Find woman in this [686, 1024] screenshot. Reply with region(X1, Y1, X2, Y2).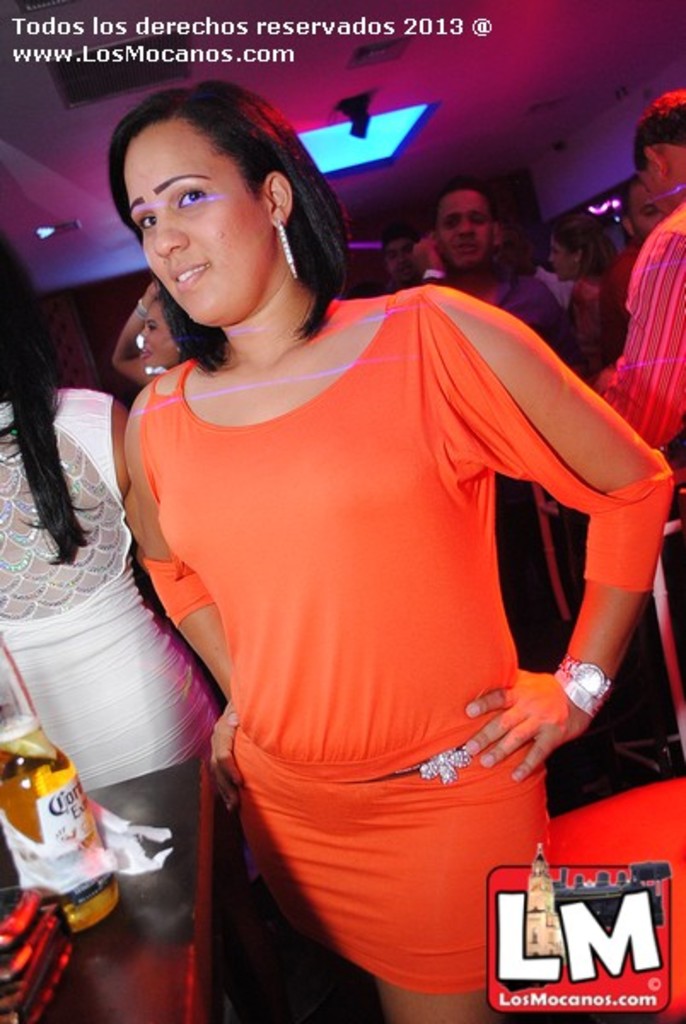
region(114, 119, 599, 969).
